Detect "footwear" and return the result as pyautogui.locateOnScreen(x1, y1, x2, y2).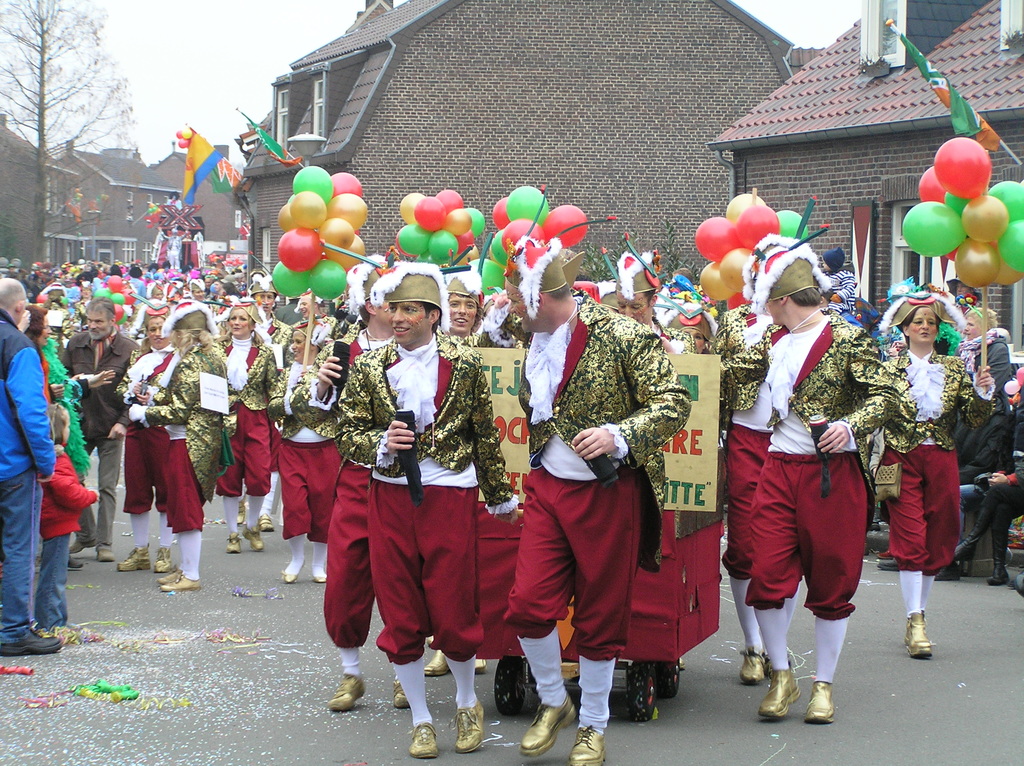
pyautogui.locateOnScreen(476, 657, 485, 673).
